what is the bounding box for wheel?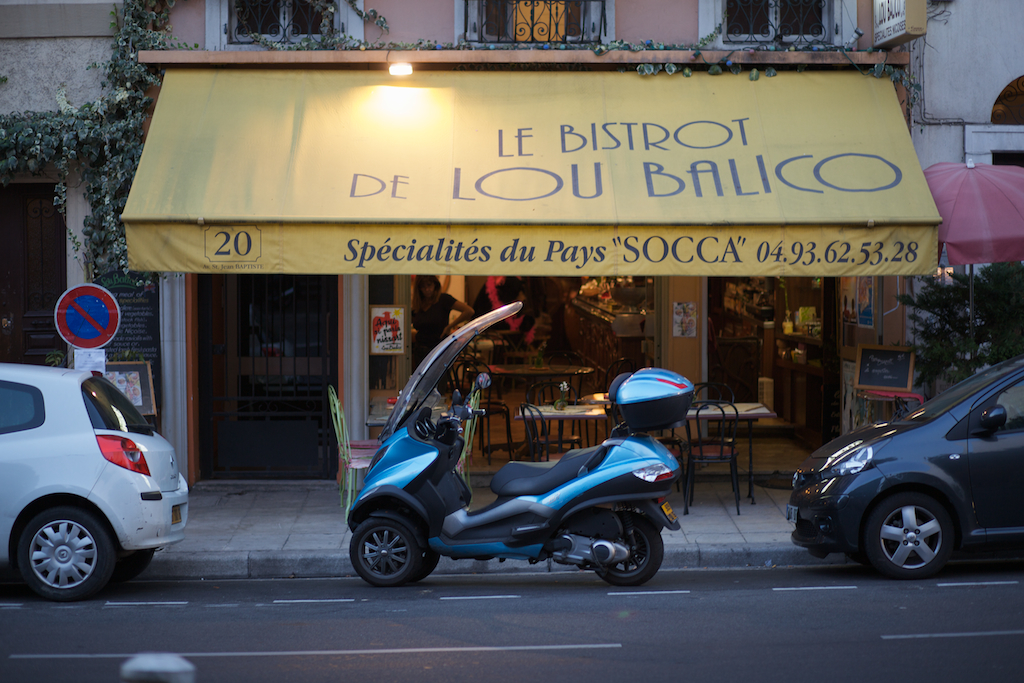
348, 515, 424, 588.
